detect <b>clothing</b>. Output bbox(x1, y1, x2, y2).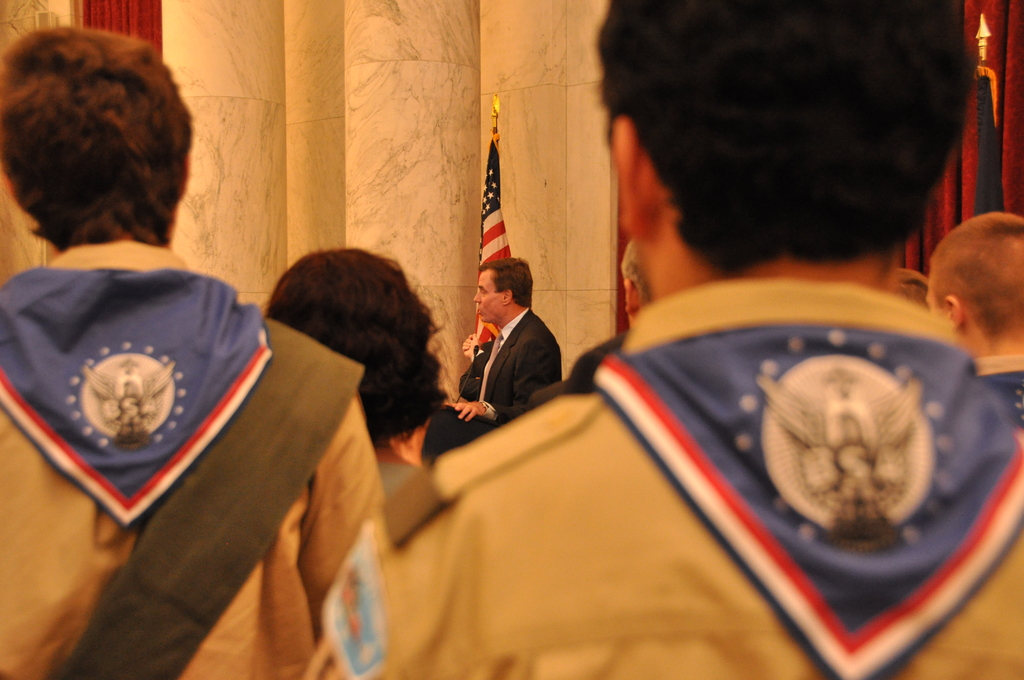
bbox(968, 360, 1023, 415).
